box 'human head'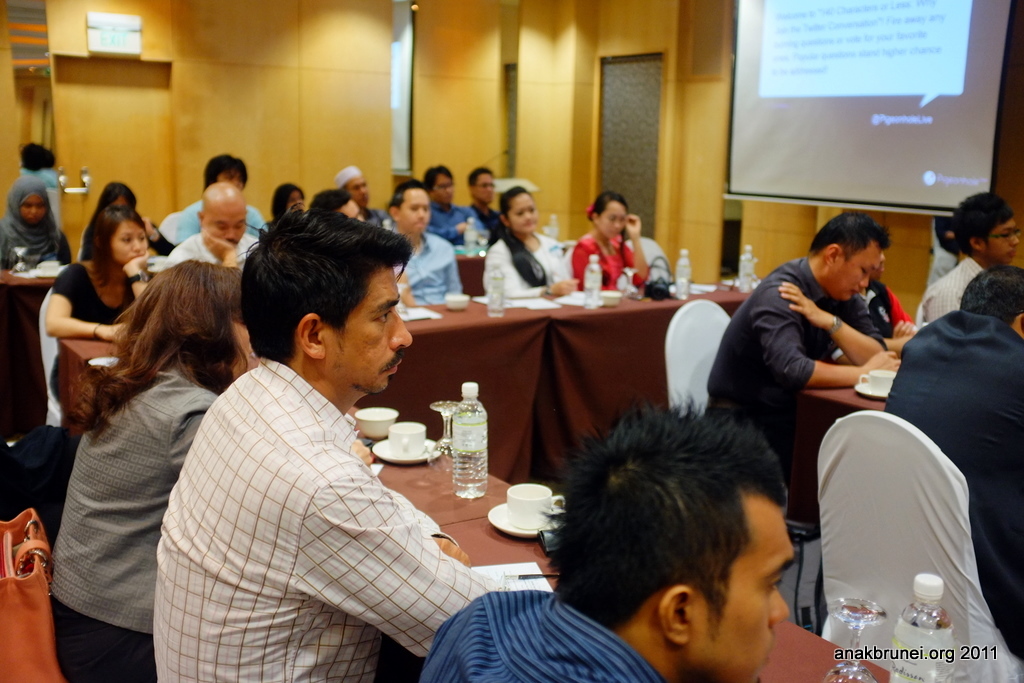
(x1=467, y1=169, x2=494, y2=207)
